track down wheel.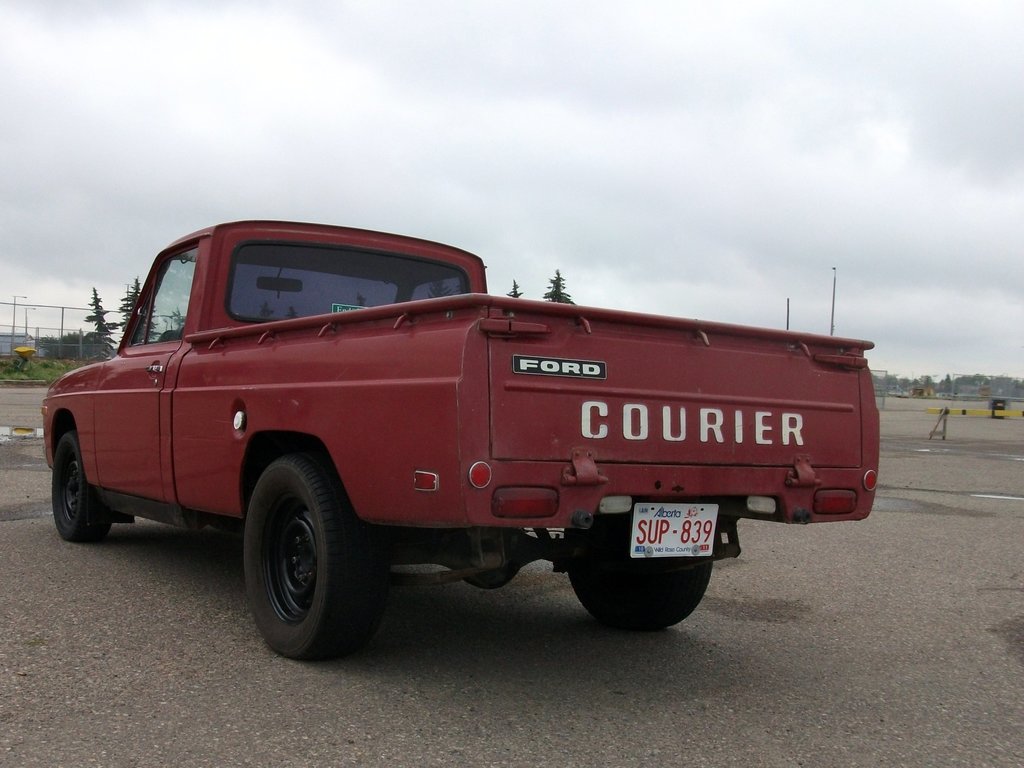
Tracked to bbox=(244, 455, 375, 665).
